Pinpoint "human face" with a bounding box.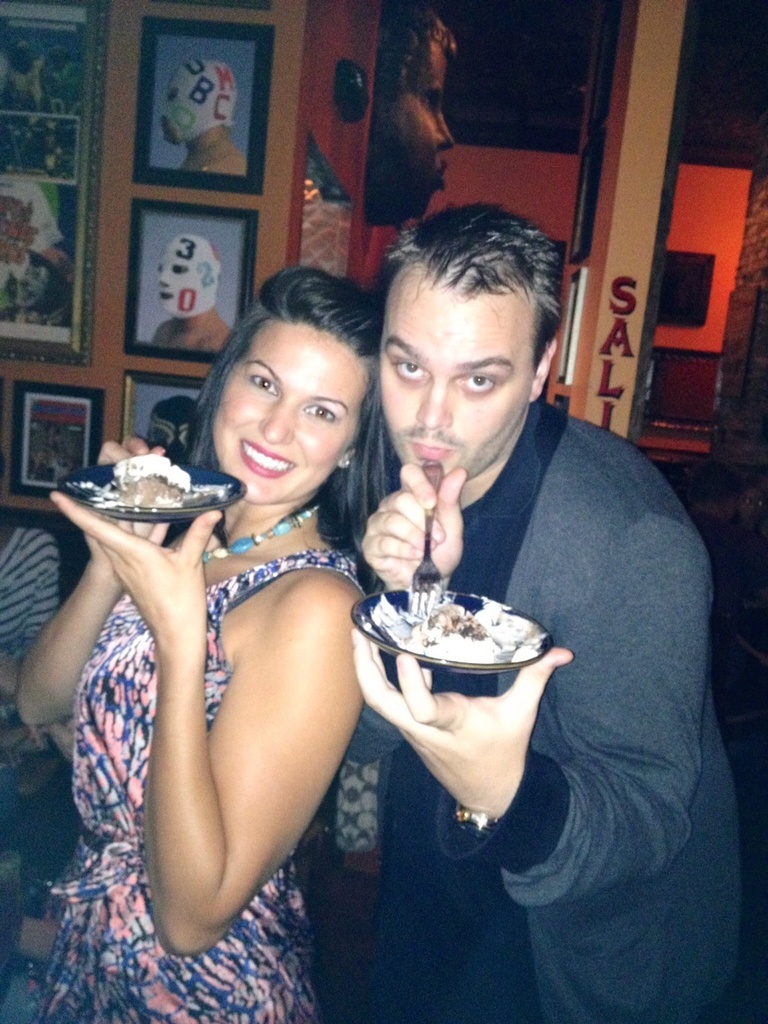
Rect(378, 43, 459, 216).
